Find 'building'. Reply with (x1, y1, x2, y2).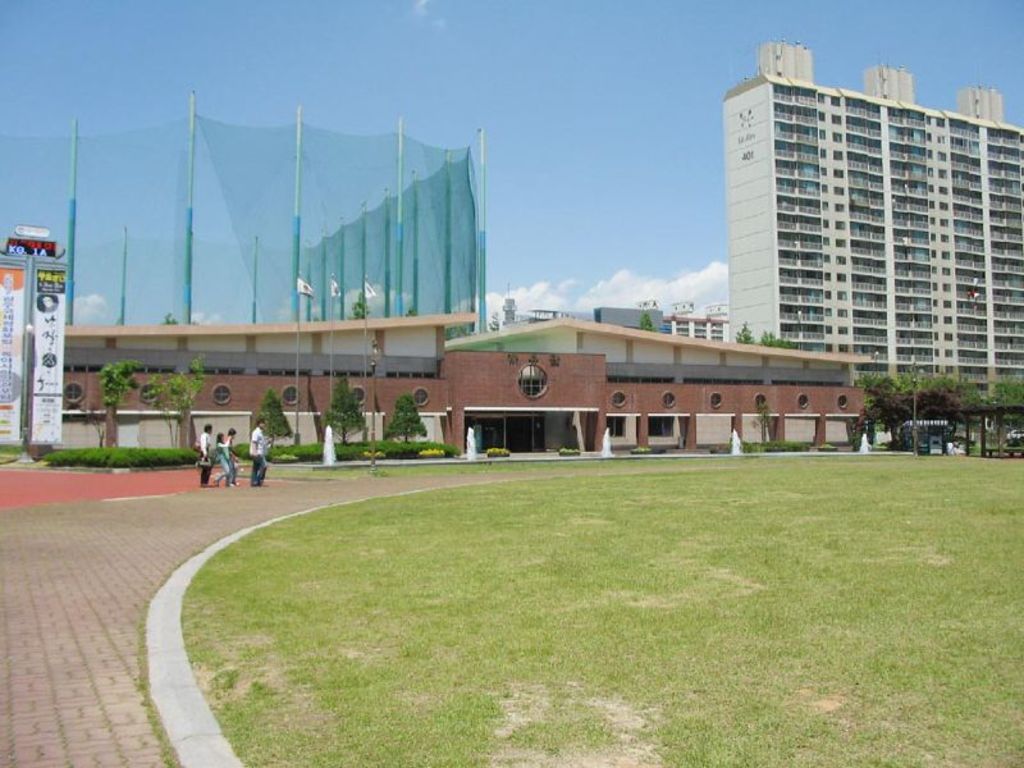
(704, 46, 1021, 436).
